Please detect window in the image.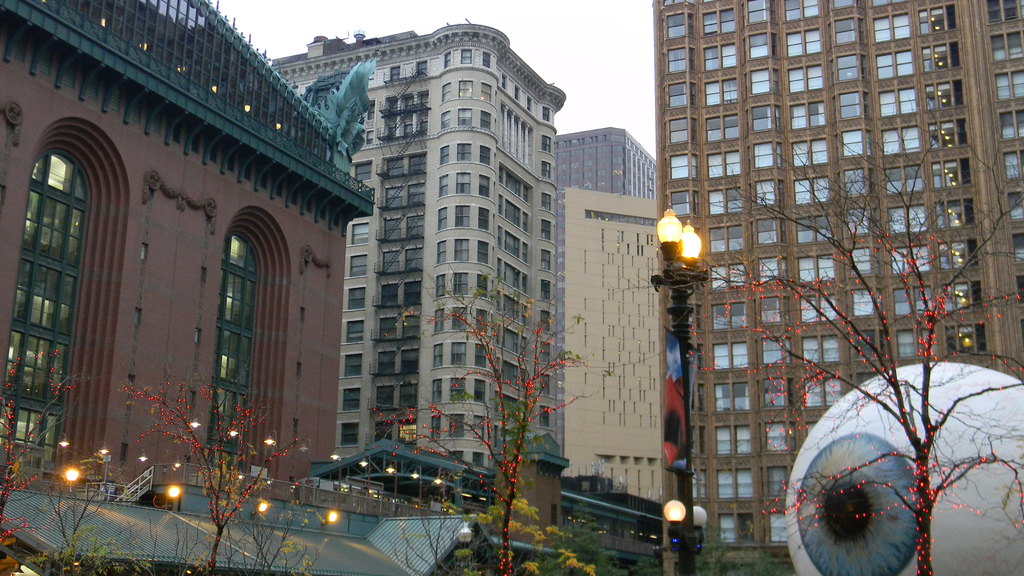
755,179,776,205.
